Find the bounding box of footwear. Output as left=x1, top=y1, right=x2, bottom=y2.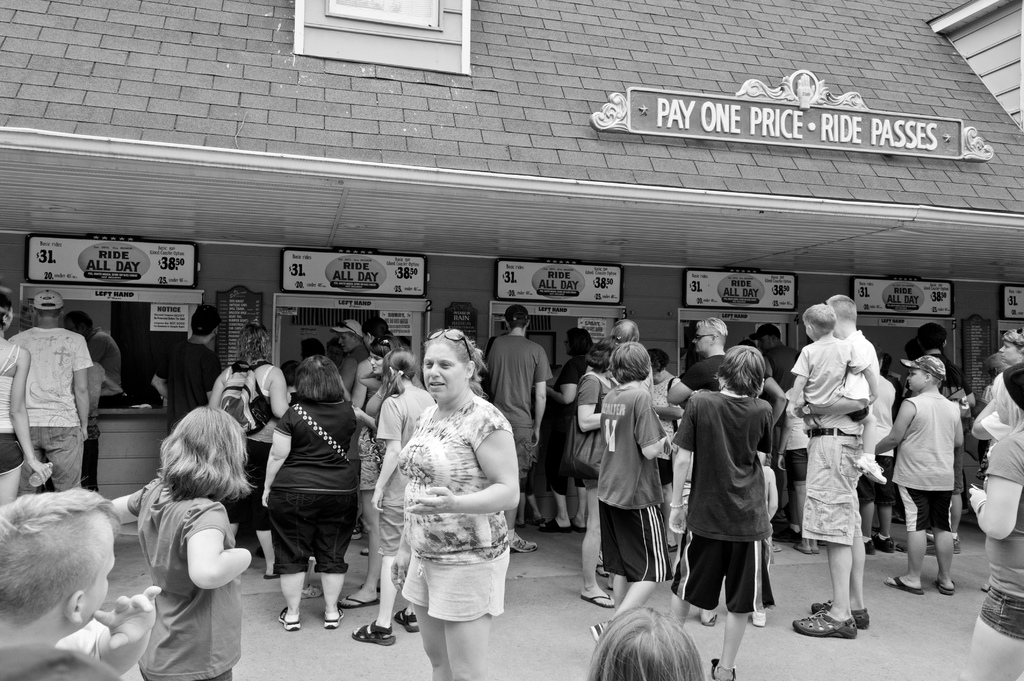
left=705, top=652, right=738, bottom=678.
